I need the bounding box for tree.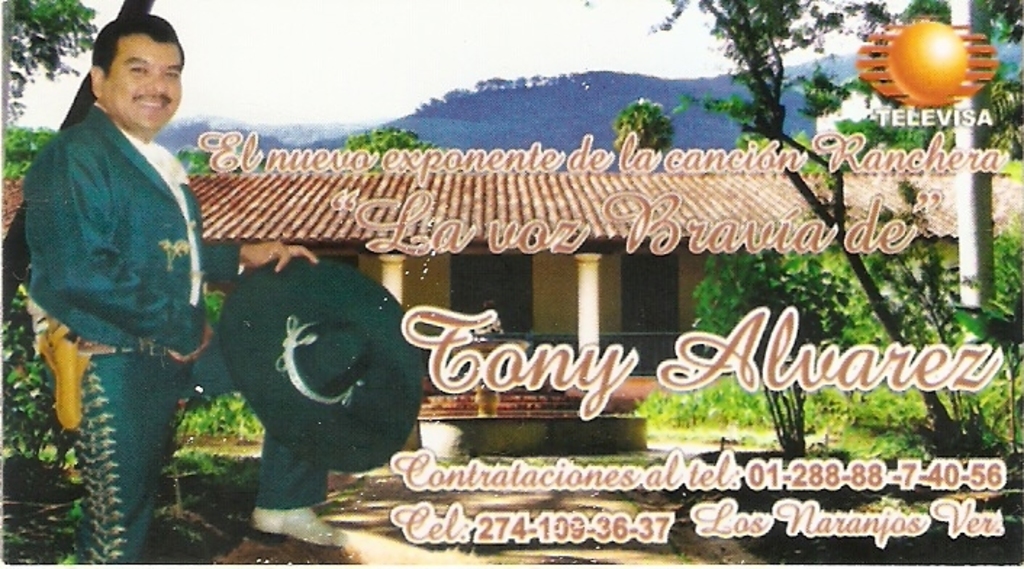
Here it is: 612, 100, 674, 155.
